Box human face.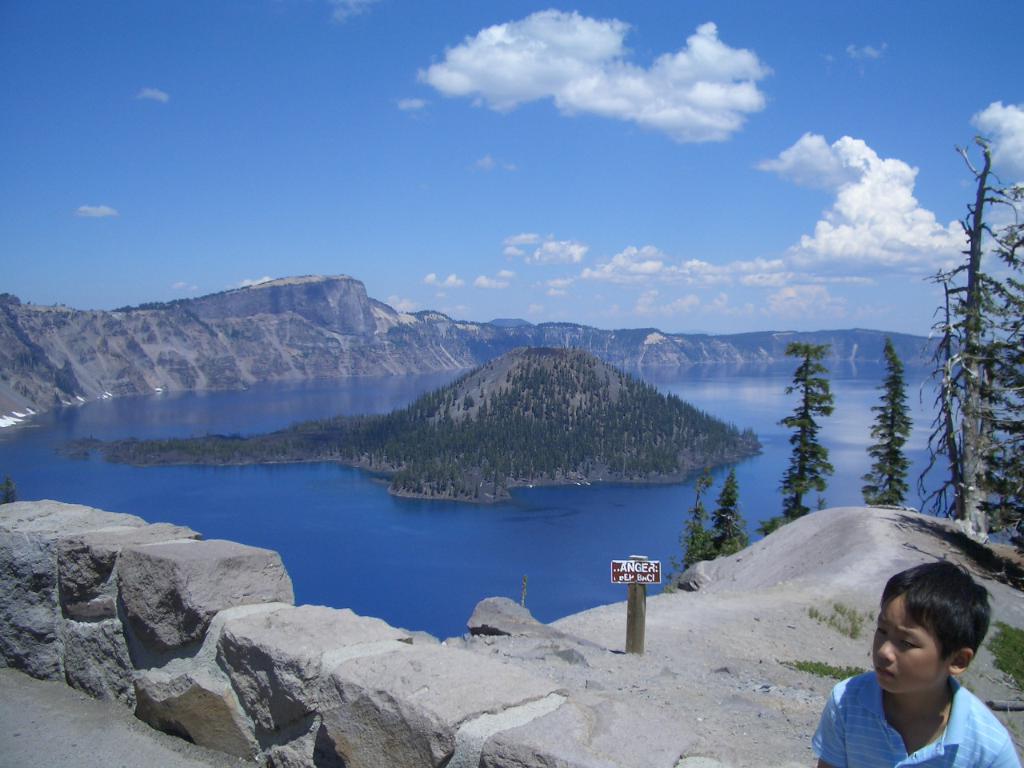
[x1=870, y1=597, x2=943, y2=694].
